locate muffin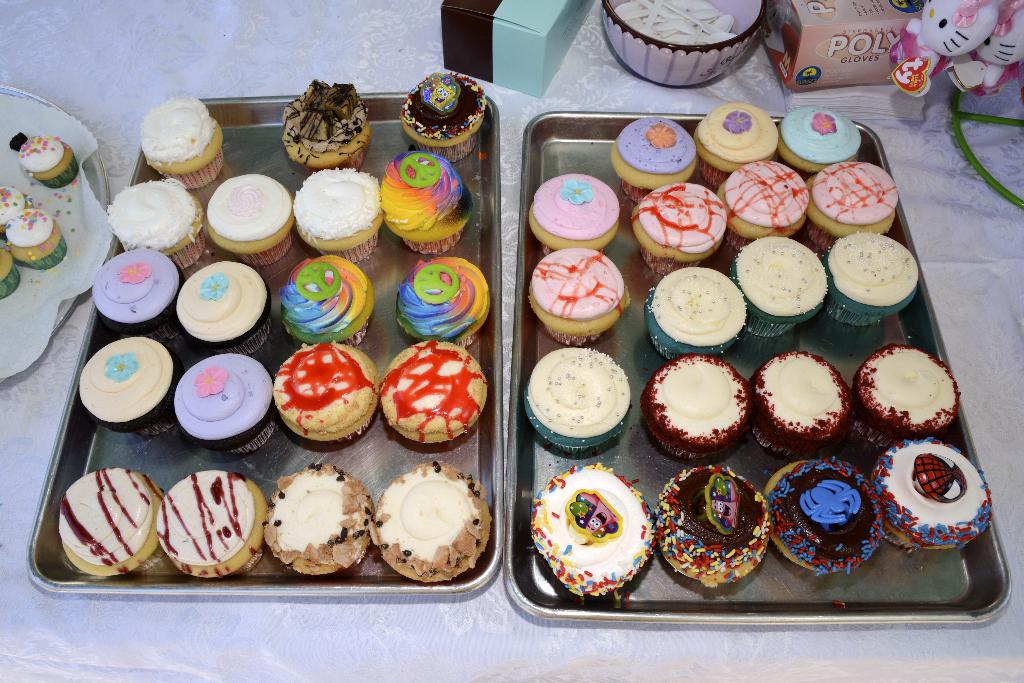
395 68 489 169
